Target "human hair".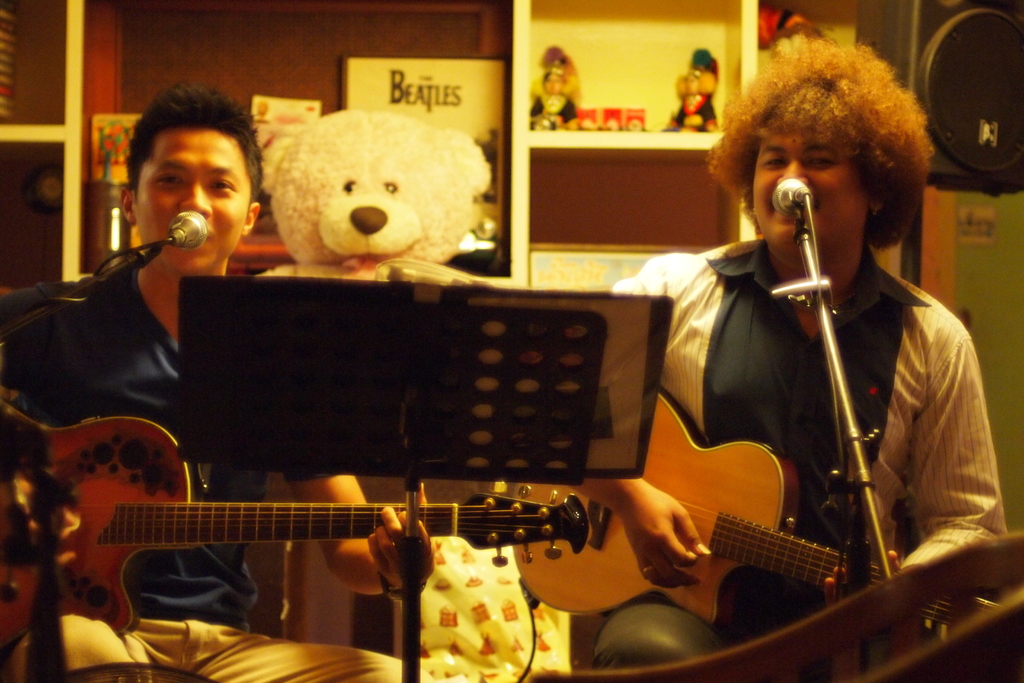
Target region: left=124, top=79, right=263, bottom=192.
